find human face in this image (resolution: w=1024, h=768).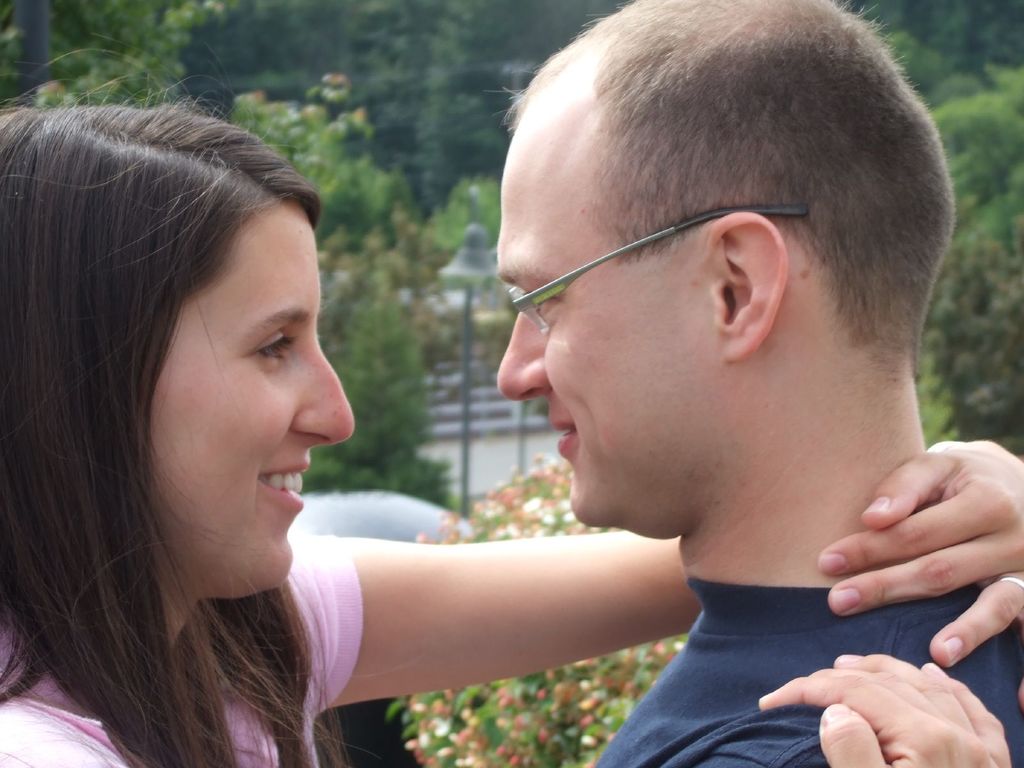
left=149, top=205, right=355, bottom=600.
